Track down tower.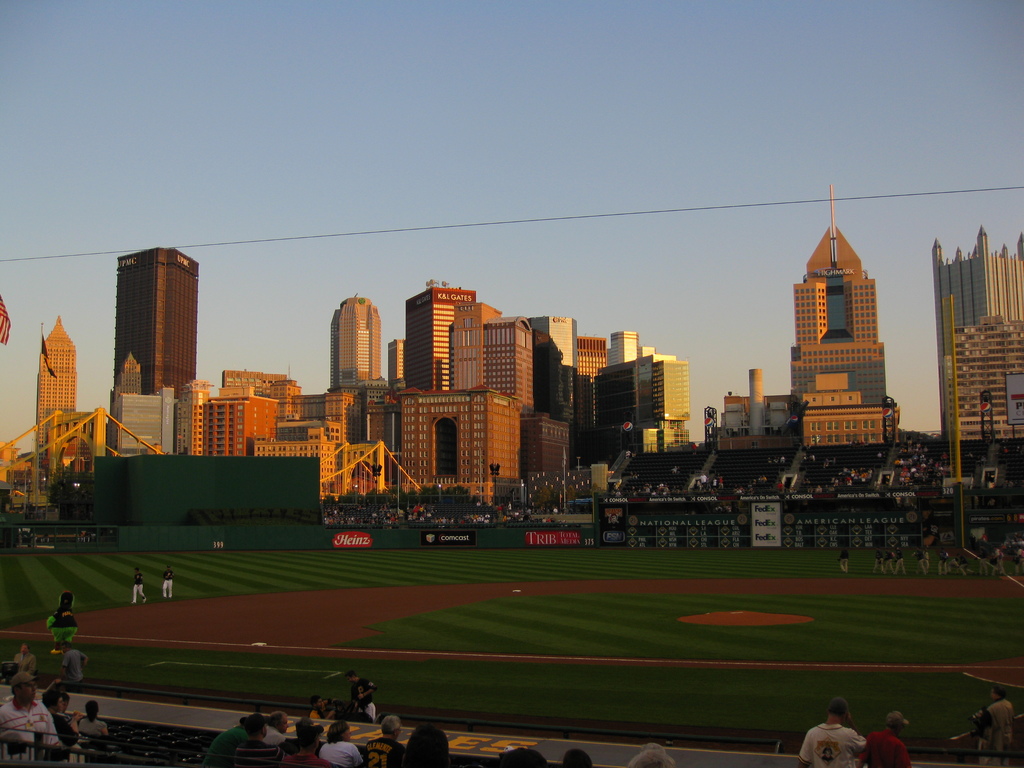
Tracked to rect(330, 300, 394, 389).
